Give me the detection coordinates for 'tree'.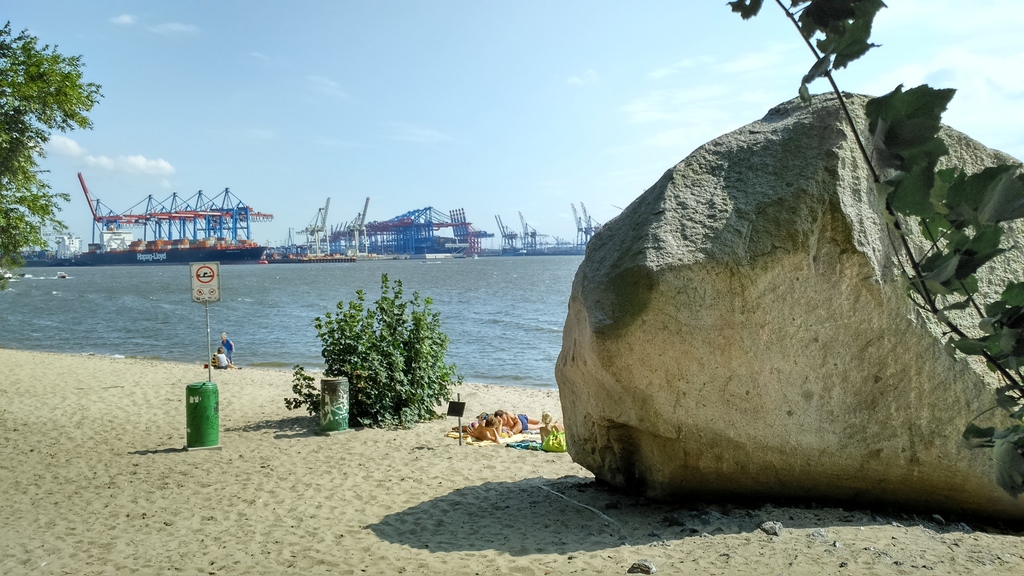
4,20,95,242.
